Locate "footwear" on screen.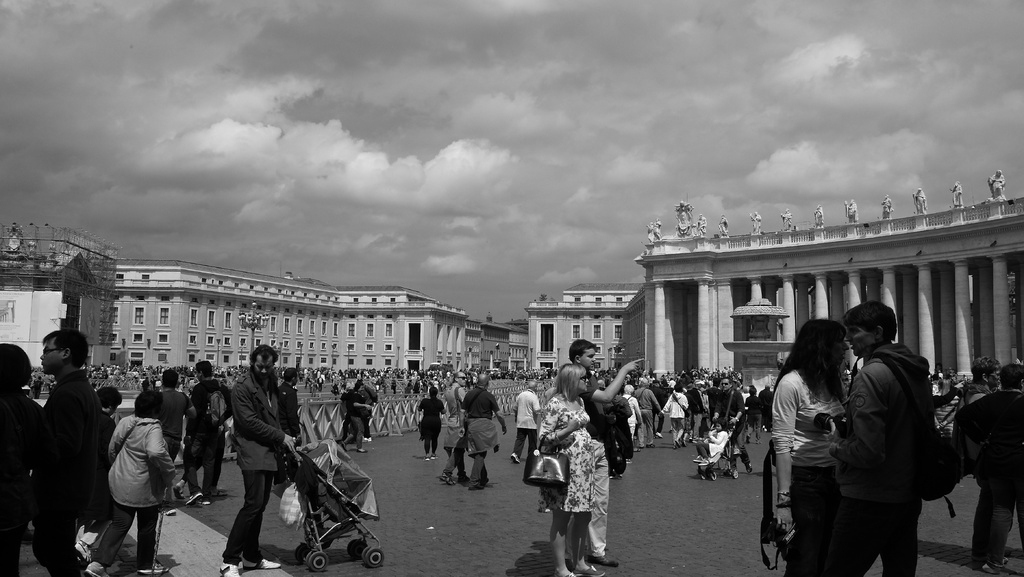
On screen at detection(510, 450, 516, 464).
